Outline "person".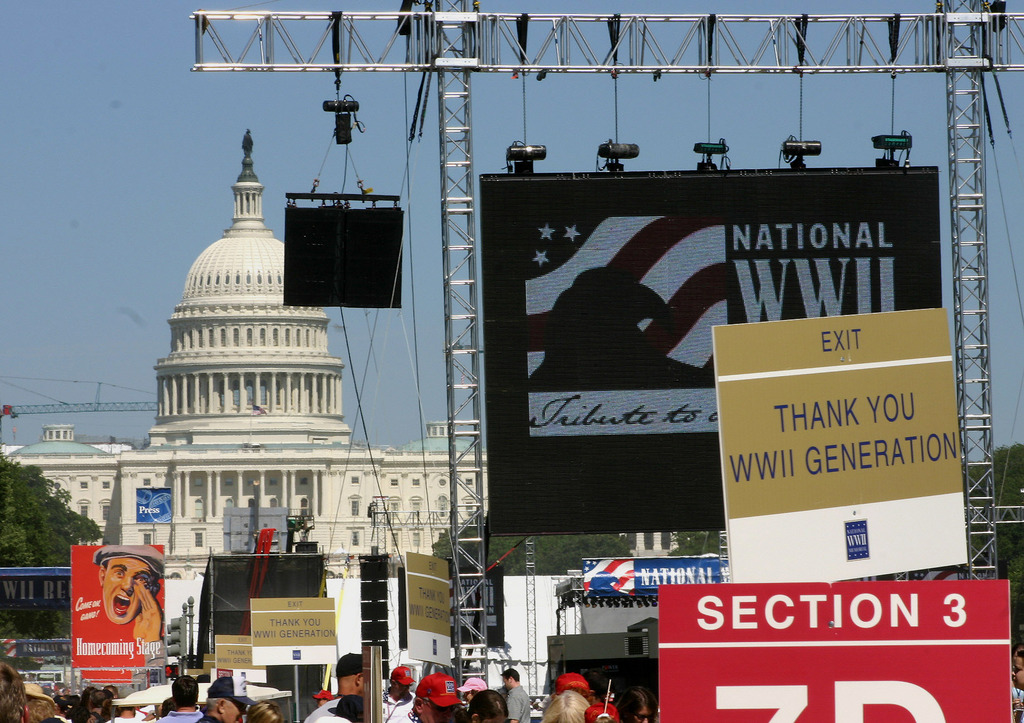
Outline: l=0, t=666, r=36, b=722.
